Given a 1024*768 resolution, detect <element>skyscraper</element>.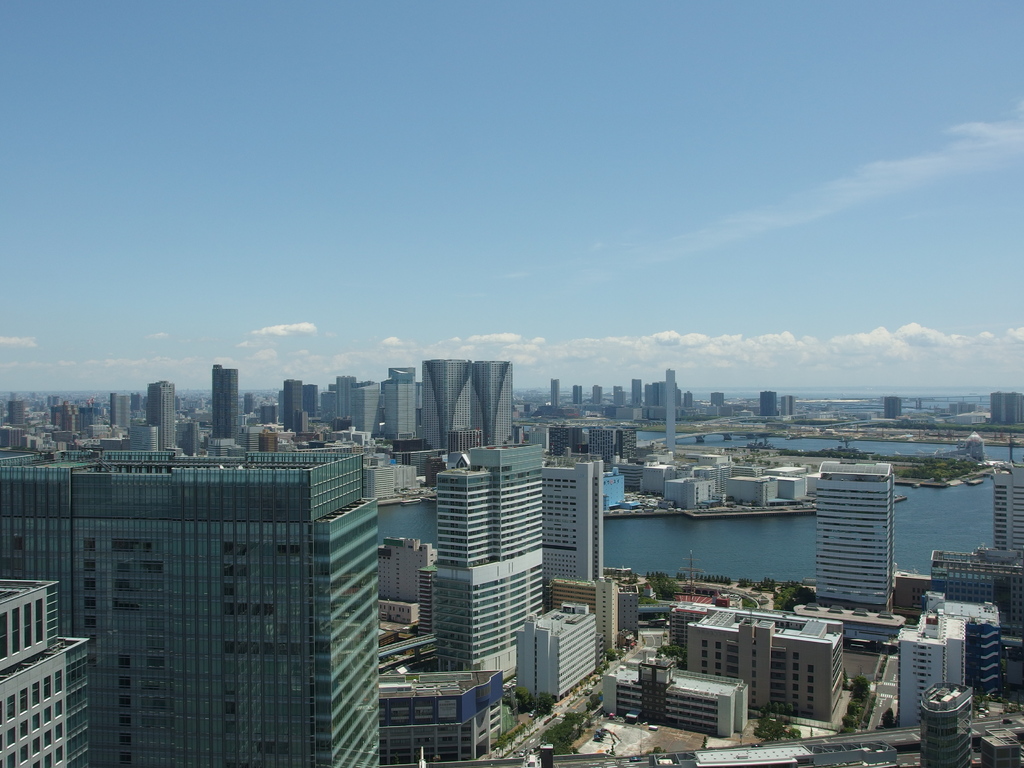
(left=550, top=380, right=561, bottom=409).
